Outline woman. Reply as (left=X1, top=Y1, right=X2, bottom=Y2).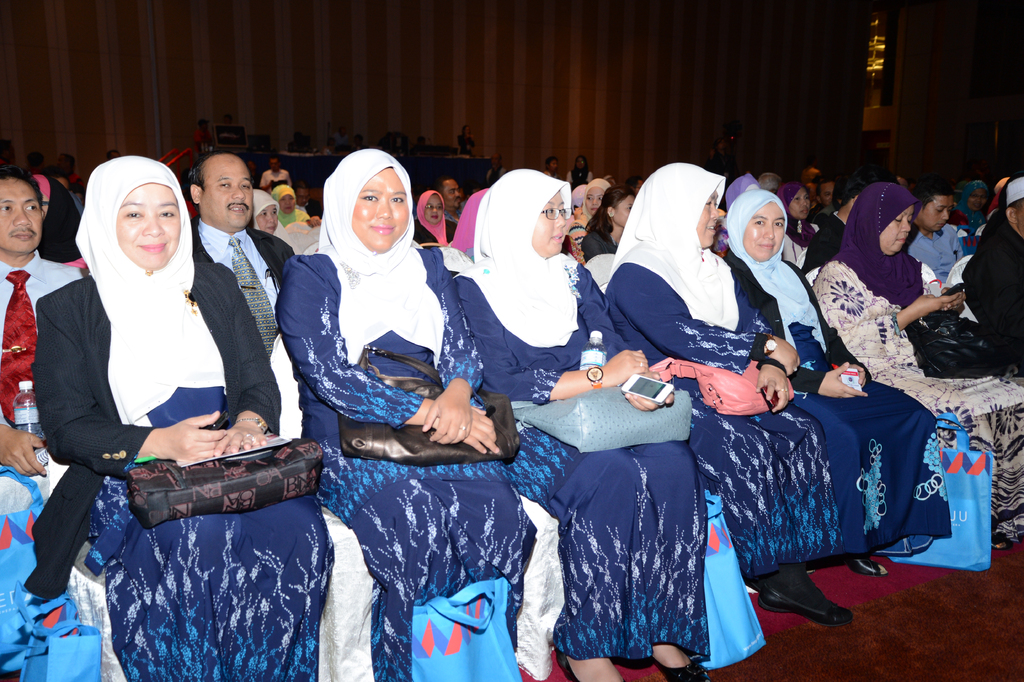
(left=565, top=156, right=590, bottom=184).
